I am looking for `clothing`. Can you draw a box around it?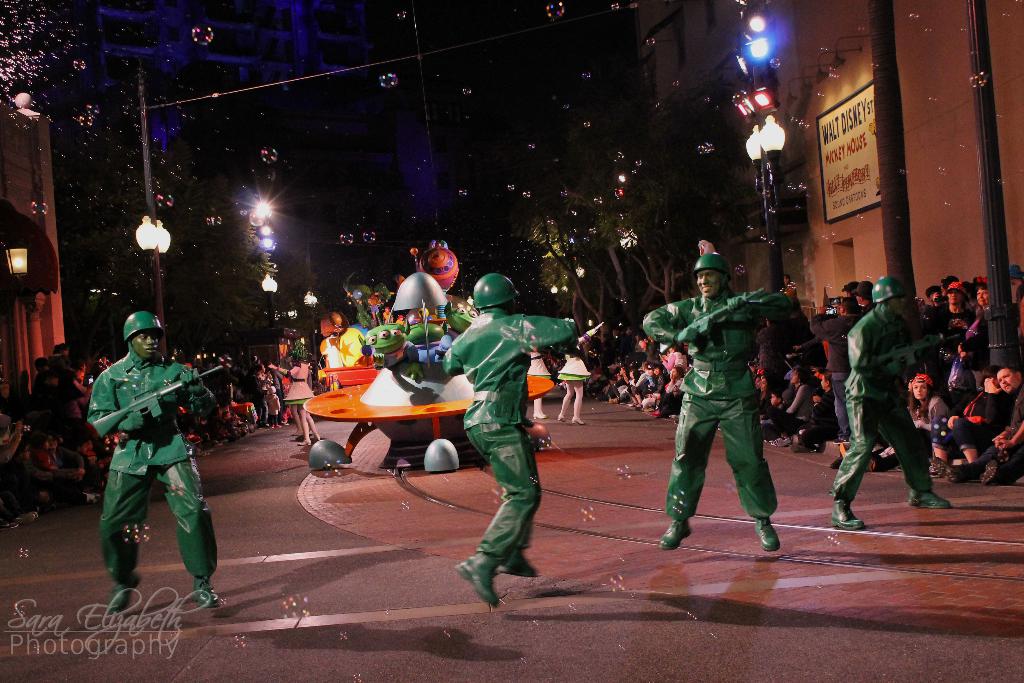
Sure, the bounding box is <box>556,329,591,381</box>.
